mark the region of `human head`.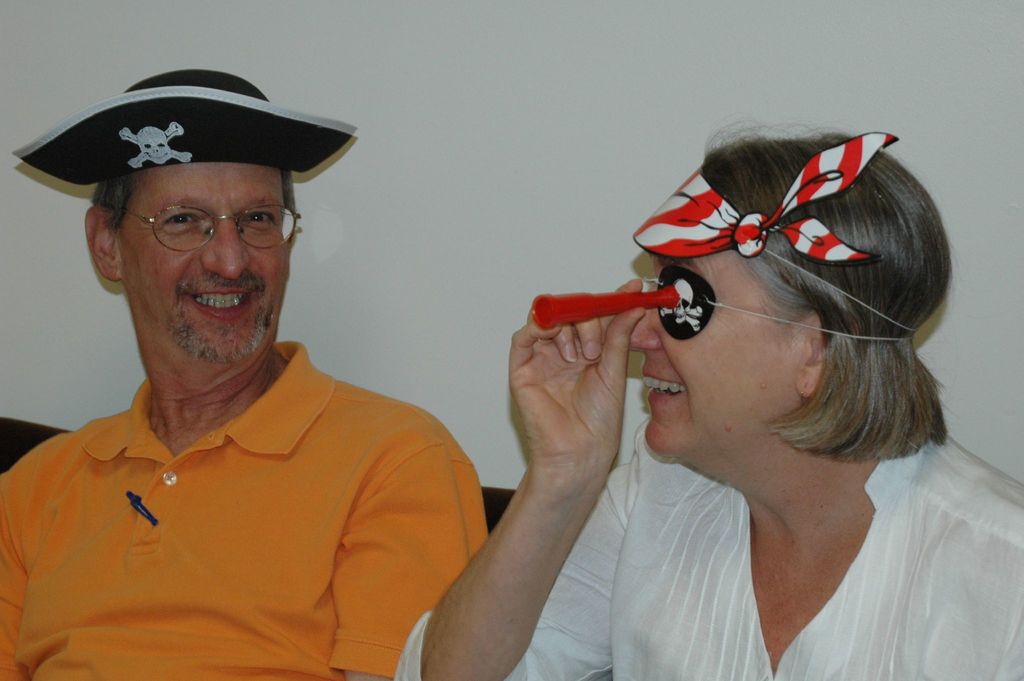
Region: (x1=10, y1=69, x2=358, y2=404).
